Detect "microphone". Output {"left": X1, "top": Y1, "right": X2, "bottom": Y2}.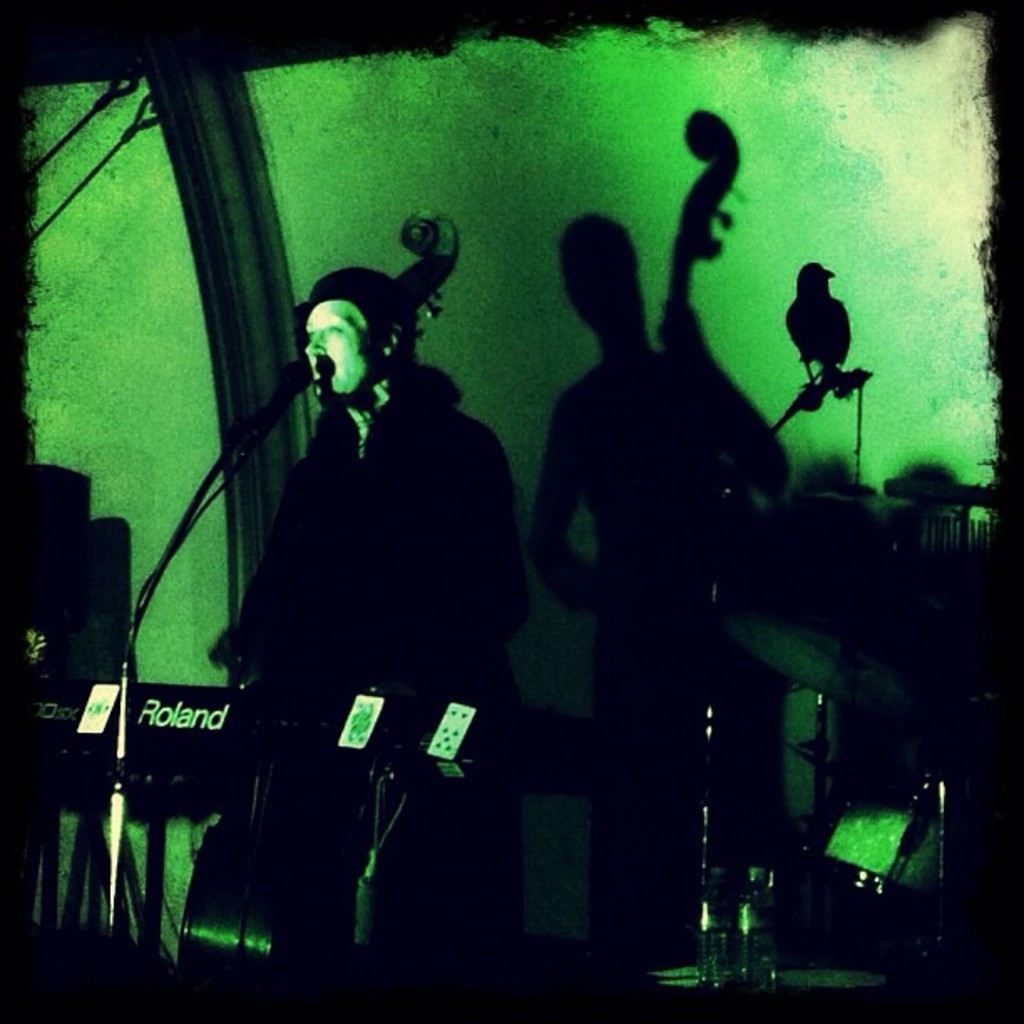
{"left": 246, "top": 363, "right": 311, "bottom": 450}.
